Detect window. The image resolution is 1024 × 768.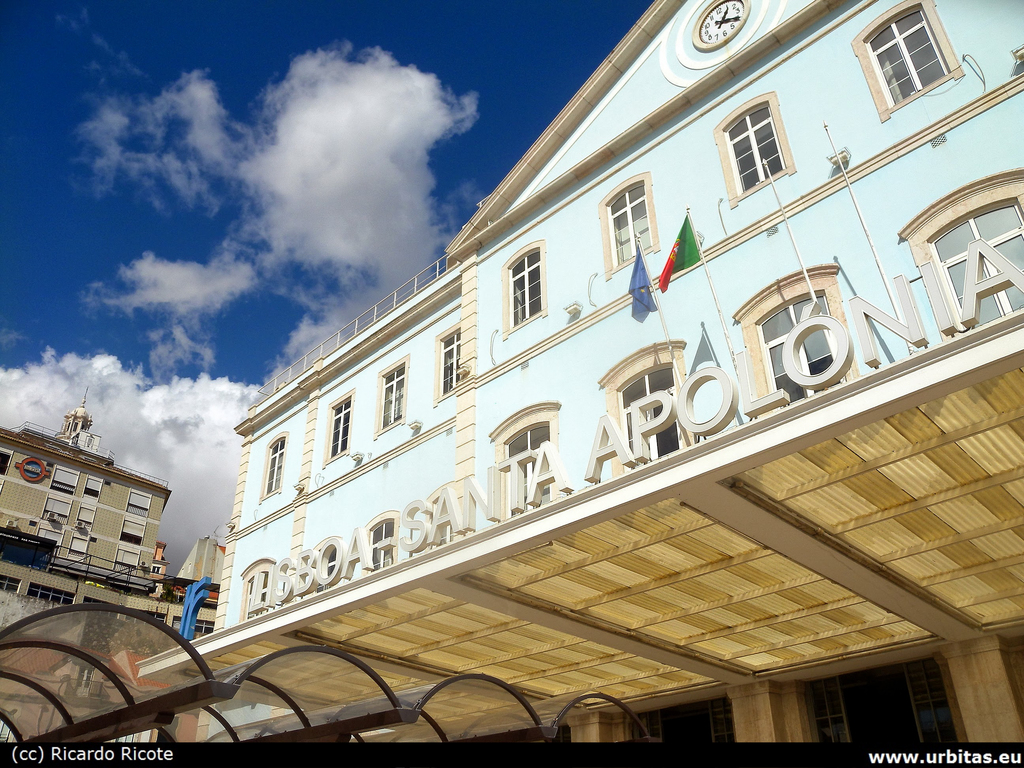
l=49, t=463, r=79, b=496.
